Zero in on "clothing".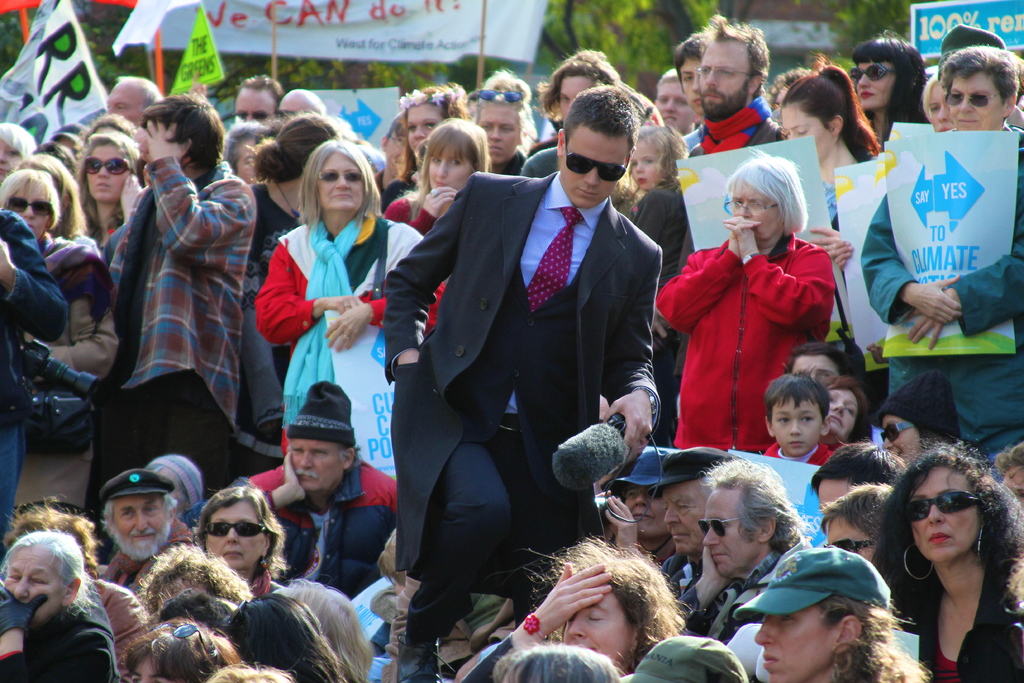
Zeroed in: bbox=[82, 565, 161, 682].
